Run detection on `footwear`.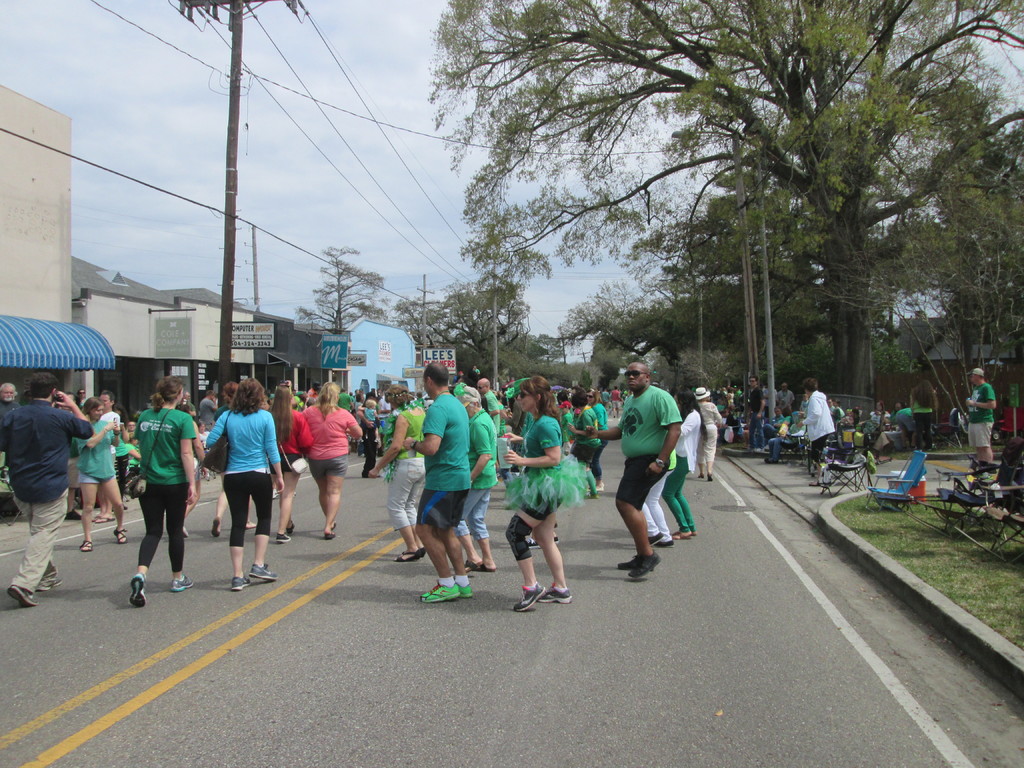
Result: left=396, top=553, right=419, bottom=563.
